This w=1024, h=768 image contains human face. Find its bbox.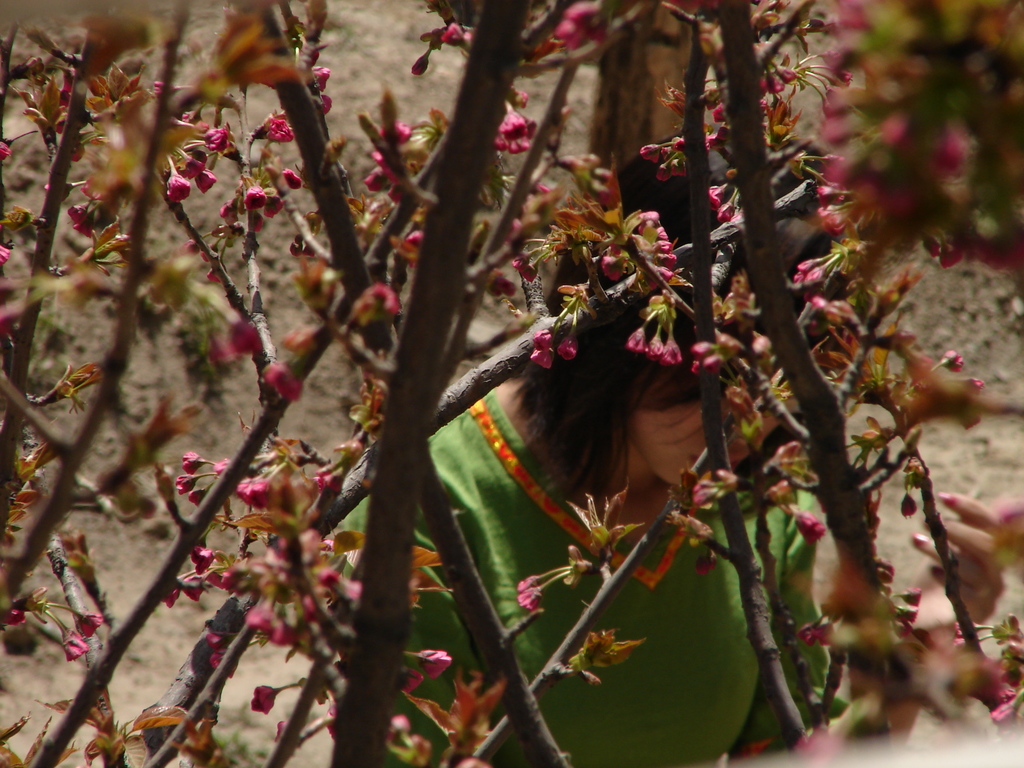
[left=629, top=387, right=784, bottom=483].
